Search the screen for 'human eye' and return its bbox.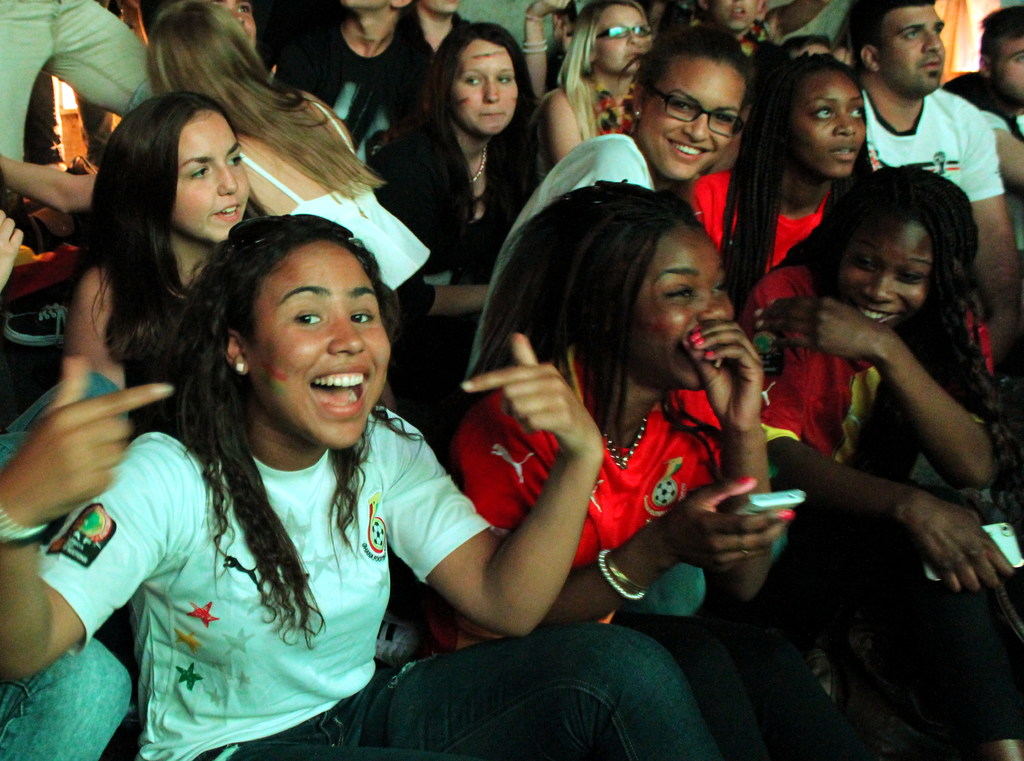
Found: (845, 105, 865, 122).
